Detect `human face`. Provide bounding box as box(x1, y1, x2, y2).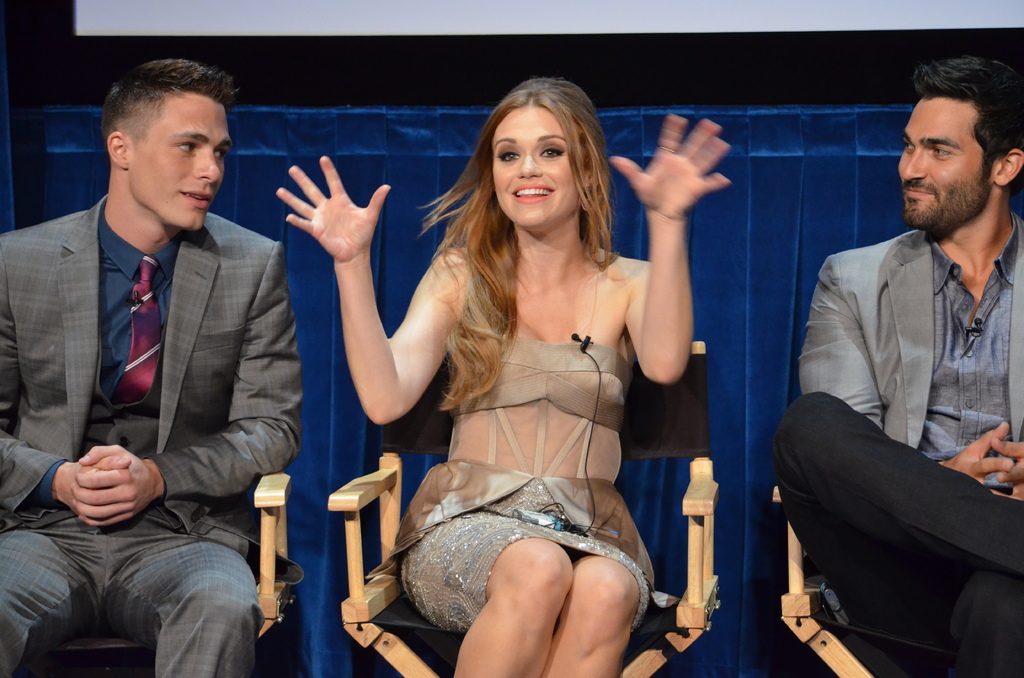
box(492, 106, 577, 225).
